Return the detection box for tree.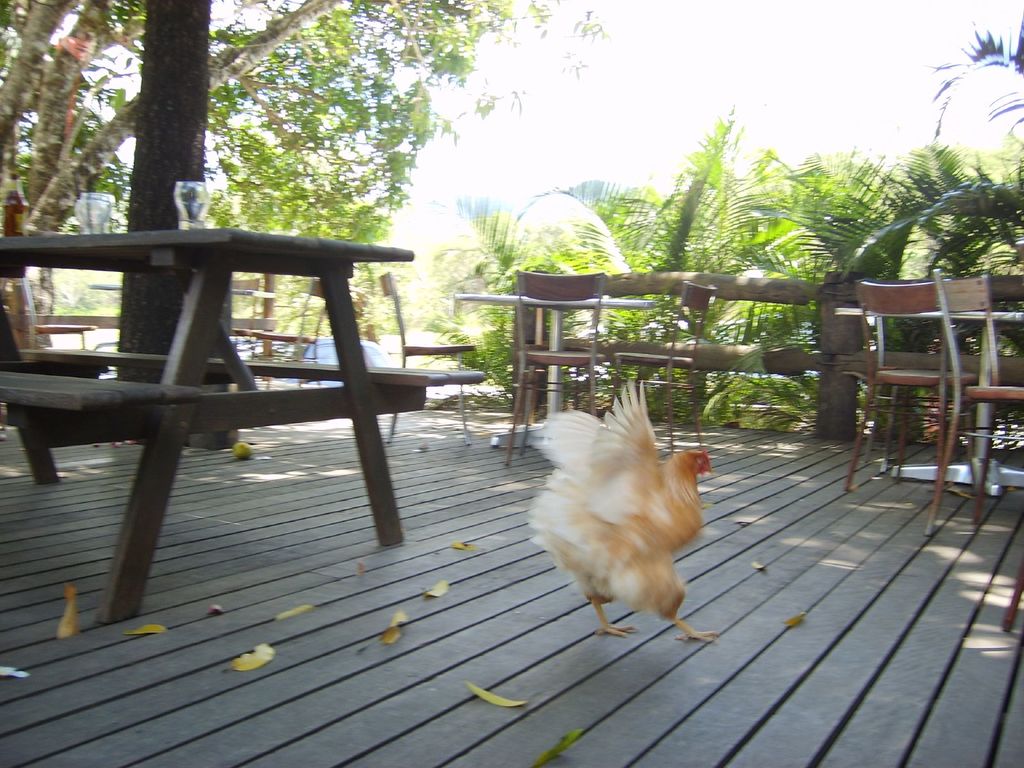
0/0/577/355.
